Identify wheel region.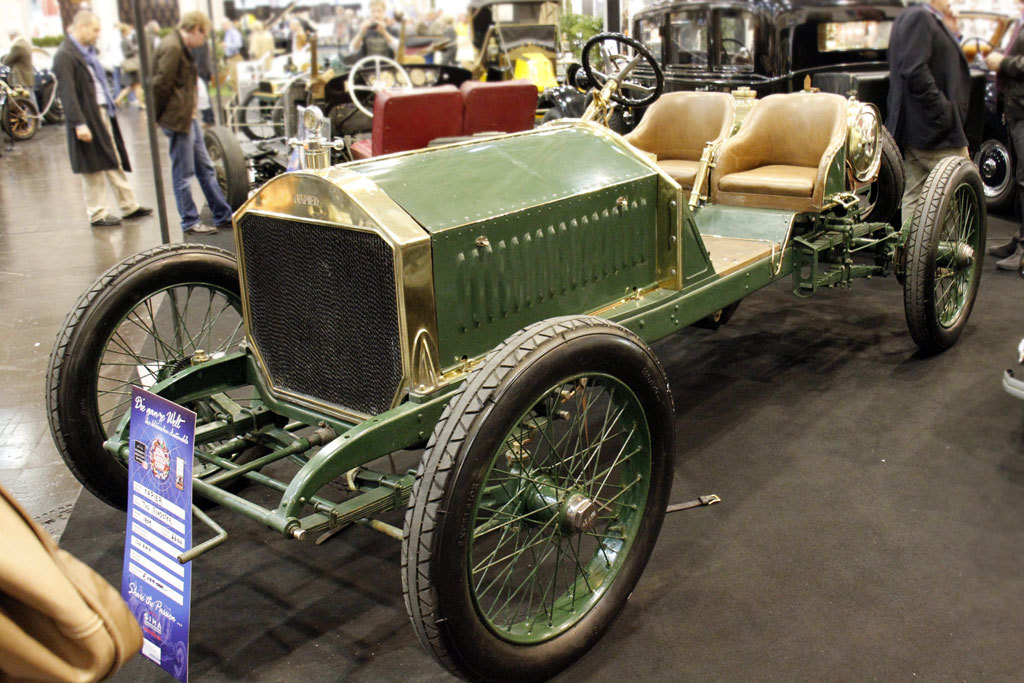
Region: [left=713, top=39, right=745, bottom=70].
